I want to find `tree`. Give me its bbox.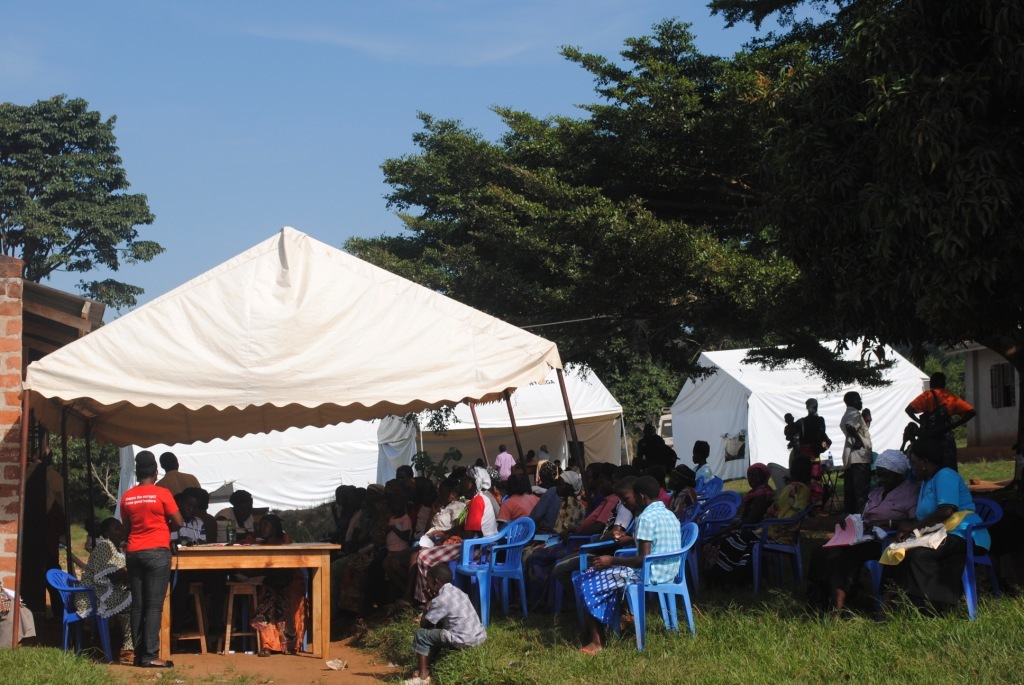
Rect(52, 433, 136, 528).
